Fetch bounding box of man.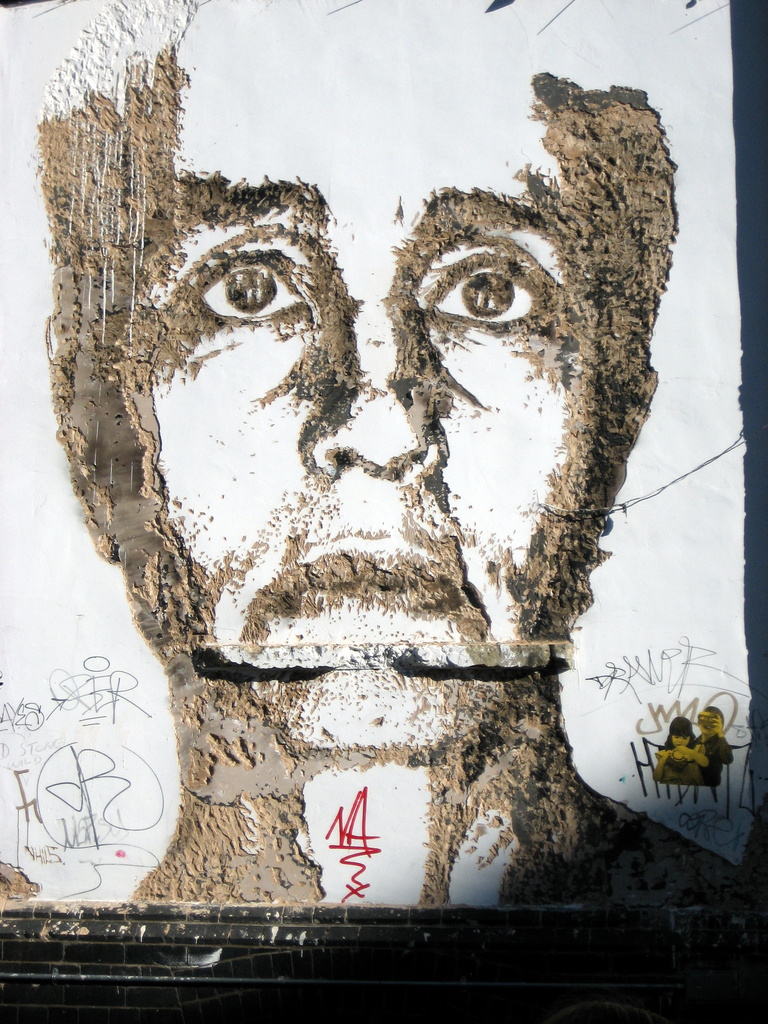
Bbox: rect(58, 0, 767, 907).
